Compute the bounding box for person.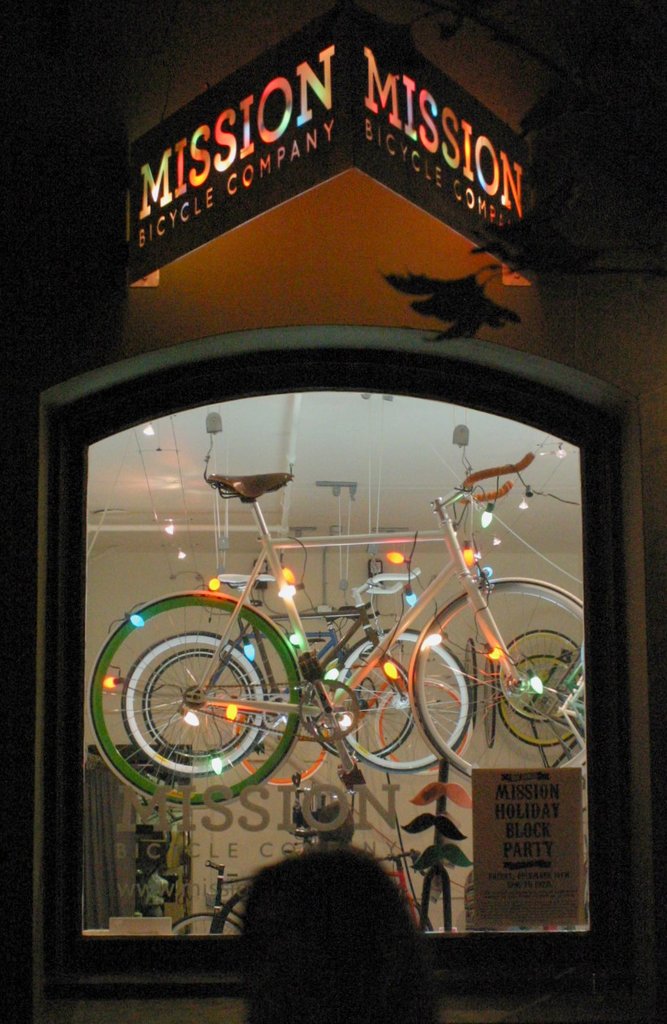
rect(229, 840, 434, 1023).
